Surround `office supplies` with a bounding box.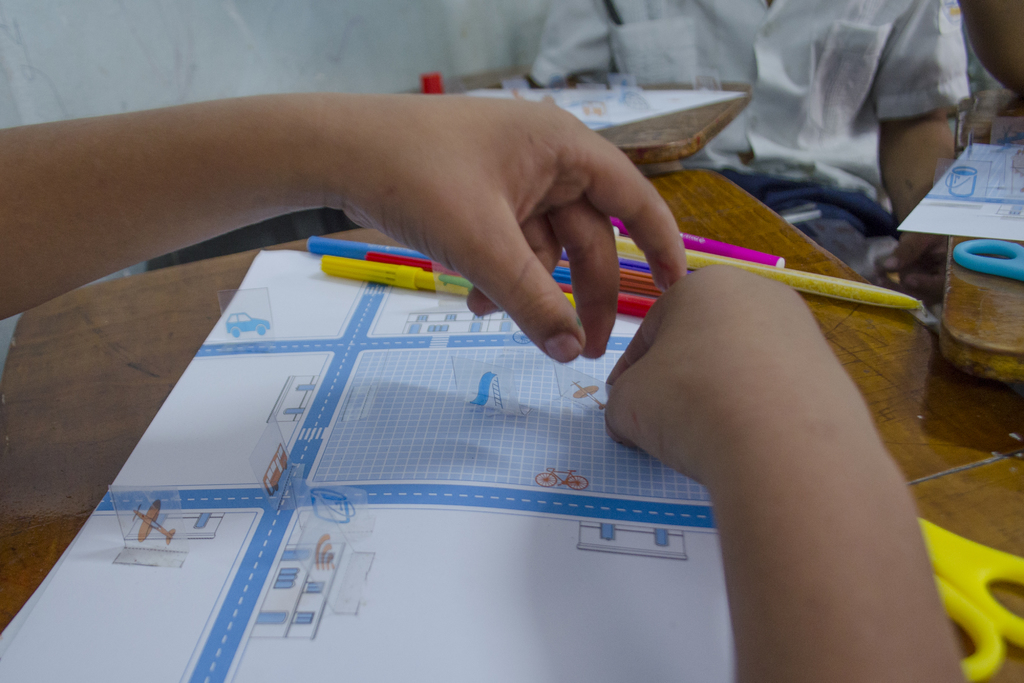
611/217/786/269.
